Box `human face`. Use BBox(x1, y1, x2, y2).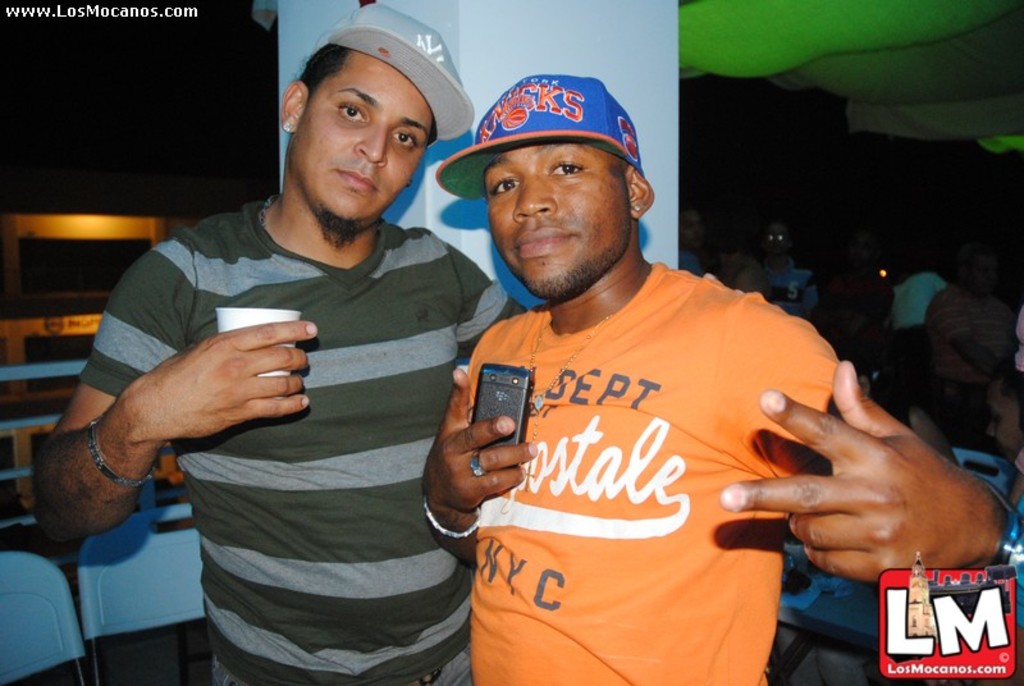
BBox(483, 142, 630, 298).
